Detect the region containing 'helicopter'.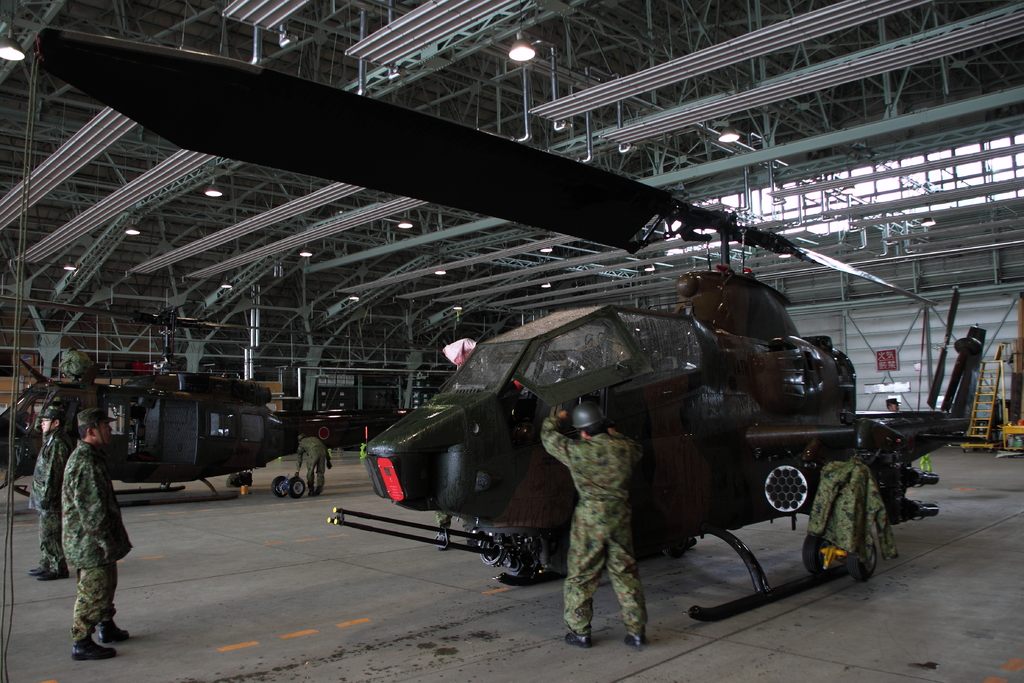
<region>0, 294, 441, 504</region>.
